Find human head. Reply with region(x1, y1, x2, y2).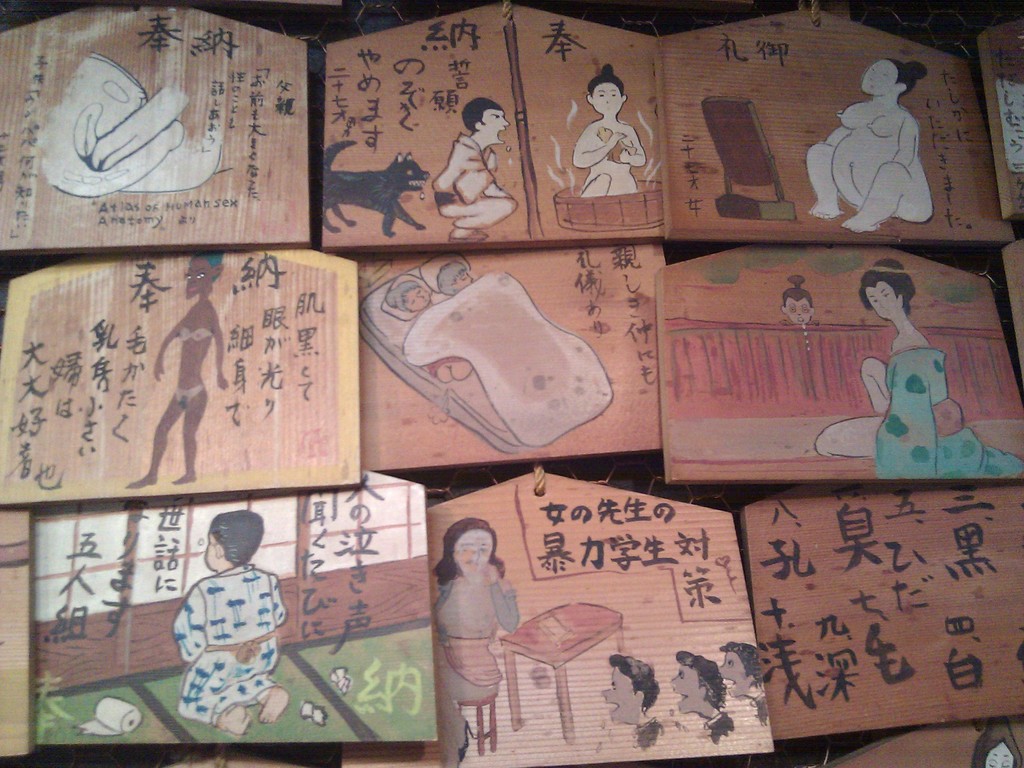
region(443, 520, 495, 578).
